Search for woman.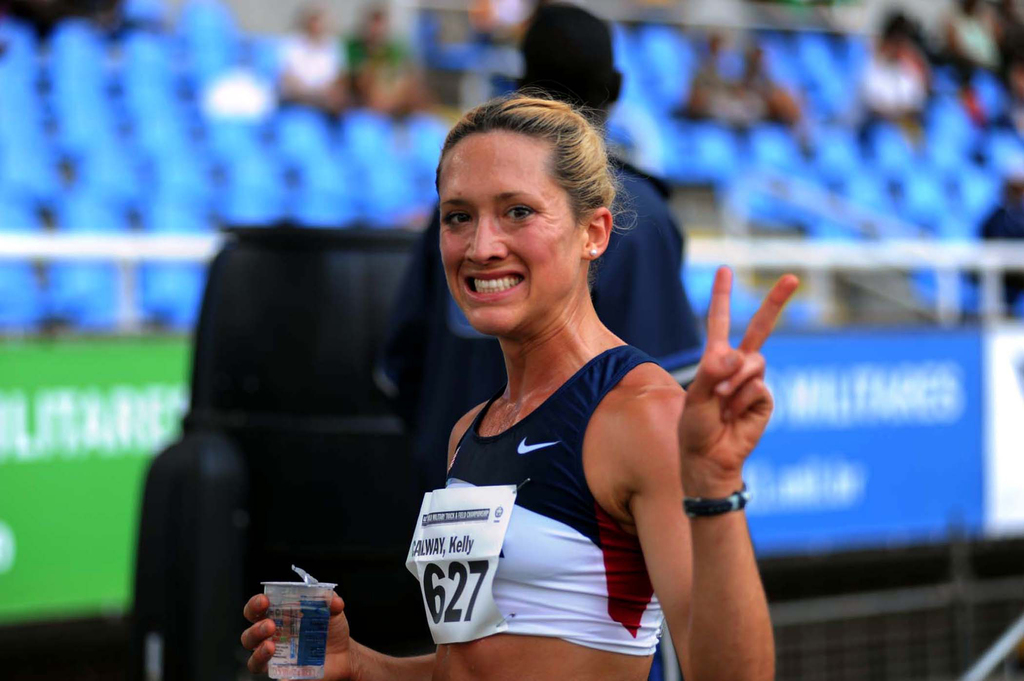
Found at {"x1": 372, "y1": 100, "x2": 783, "y2": 670}.
